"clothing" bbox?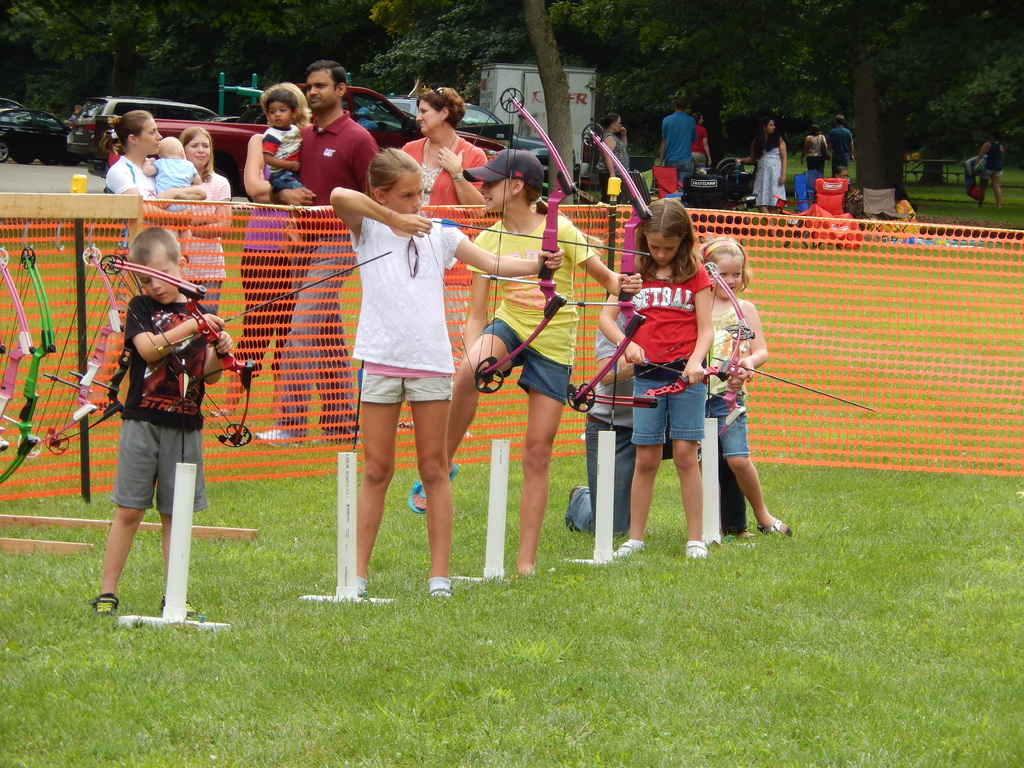
(left=467, top=216, right=598, bottom=406)
